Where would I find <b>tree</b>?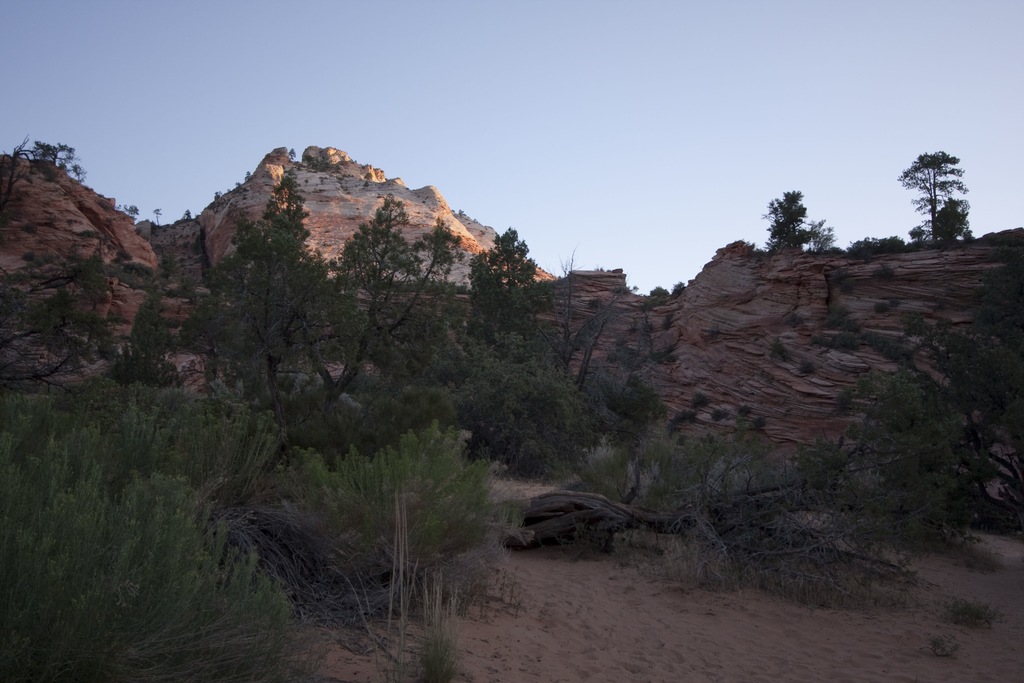
At x1=712 y1=236 x2=764 y2=267.
